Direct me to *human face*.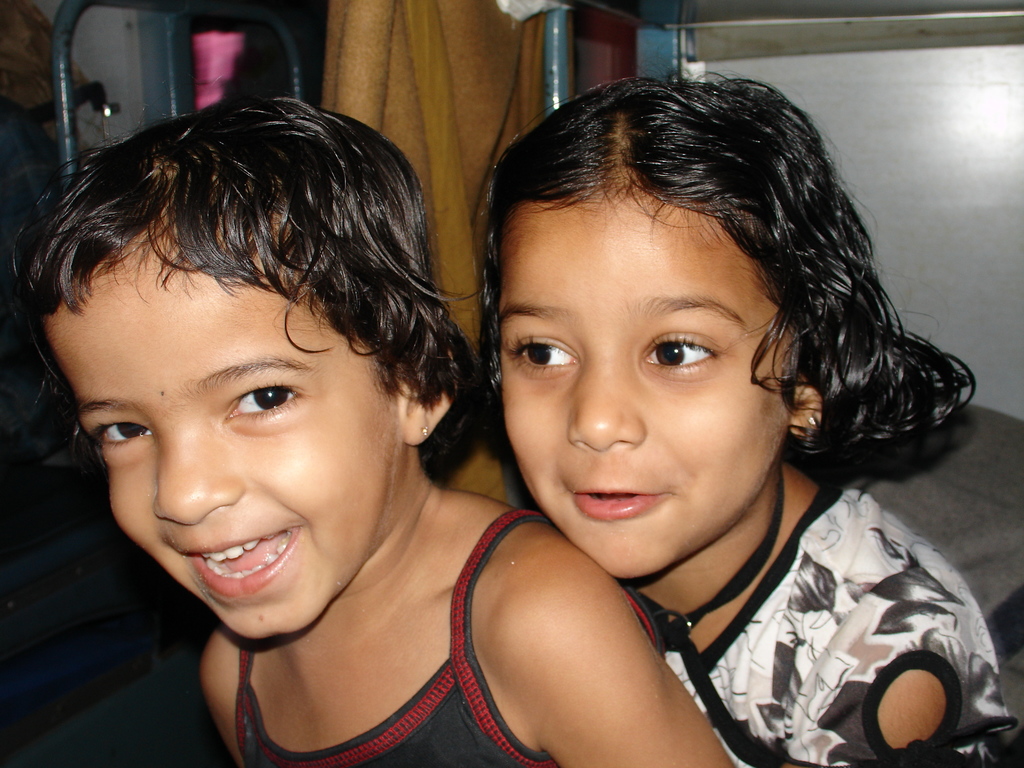
Direction: locate(42, 241, 392, 637).
